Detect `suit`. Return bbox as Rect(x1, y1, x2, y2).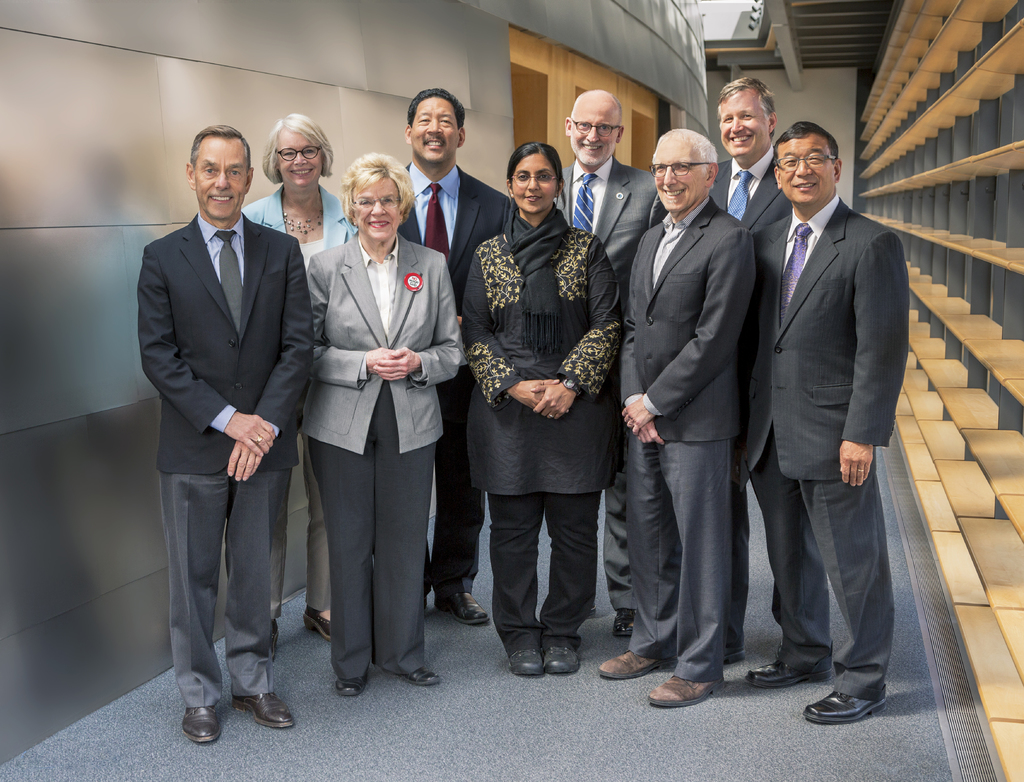
Rect(396, 161, 510, 596).
